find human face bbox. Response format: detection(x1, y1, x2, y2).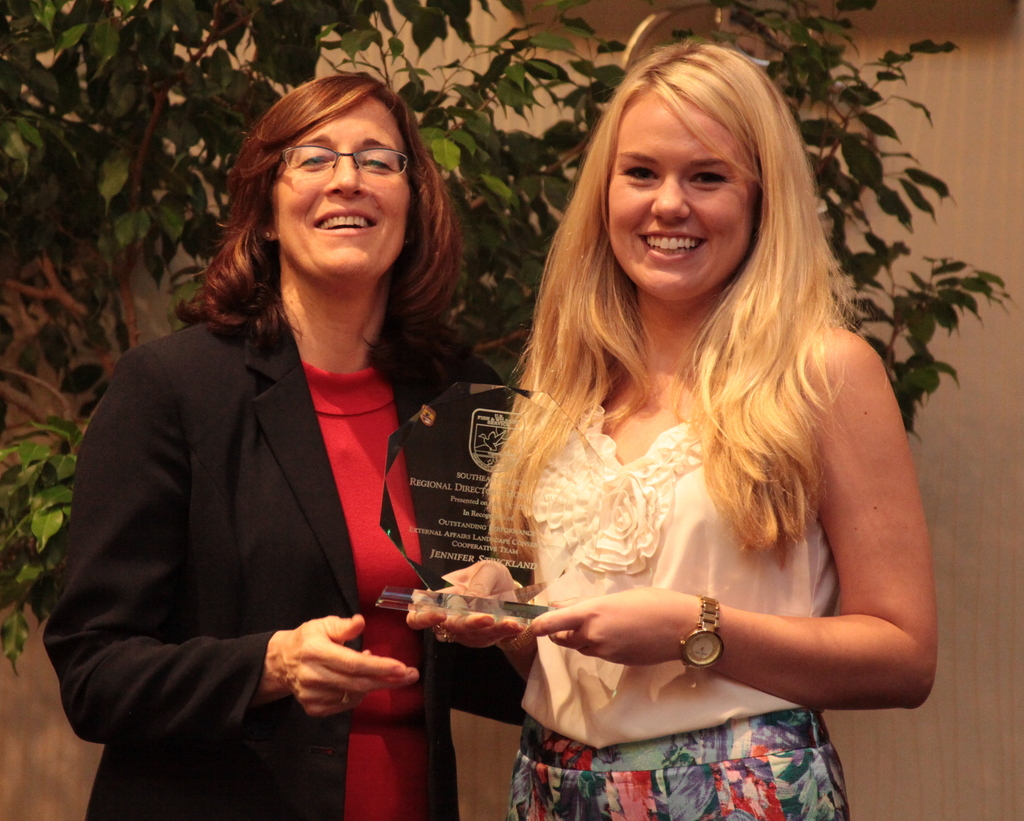
detection(610, 104, 751, 304).
